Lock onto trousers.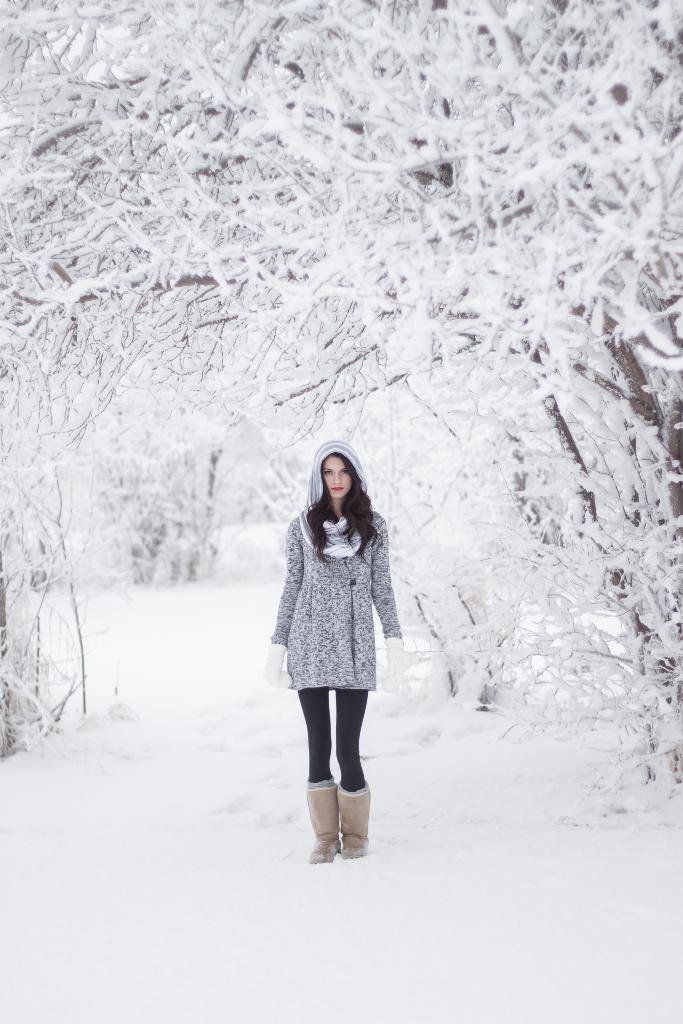
Locked: locate(302, 686, 372, 792).
